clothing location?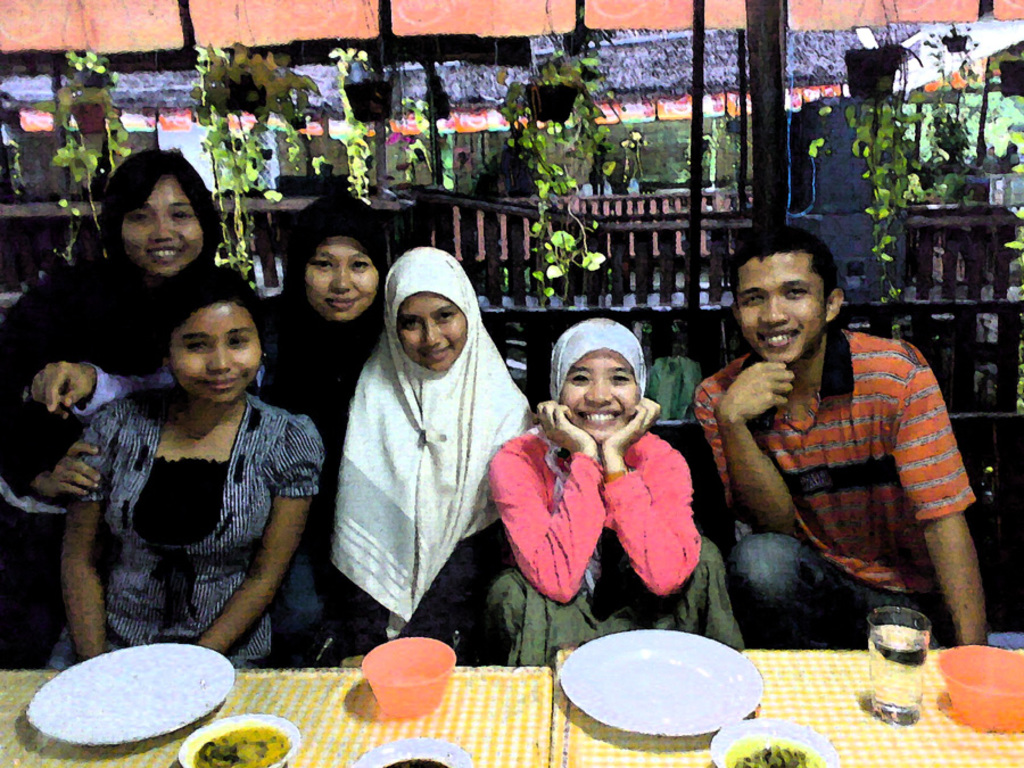
rect(74, 193, 386, 540)
